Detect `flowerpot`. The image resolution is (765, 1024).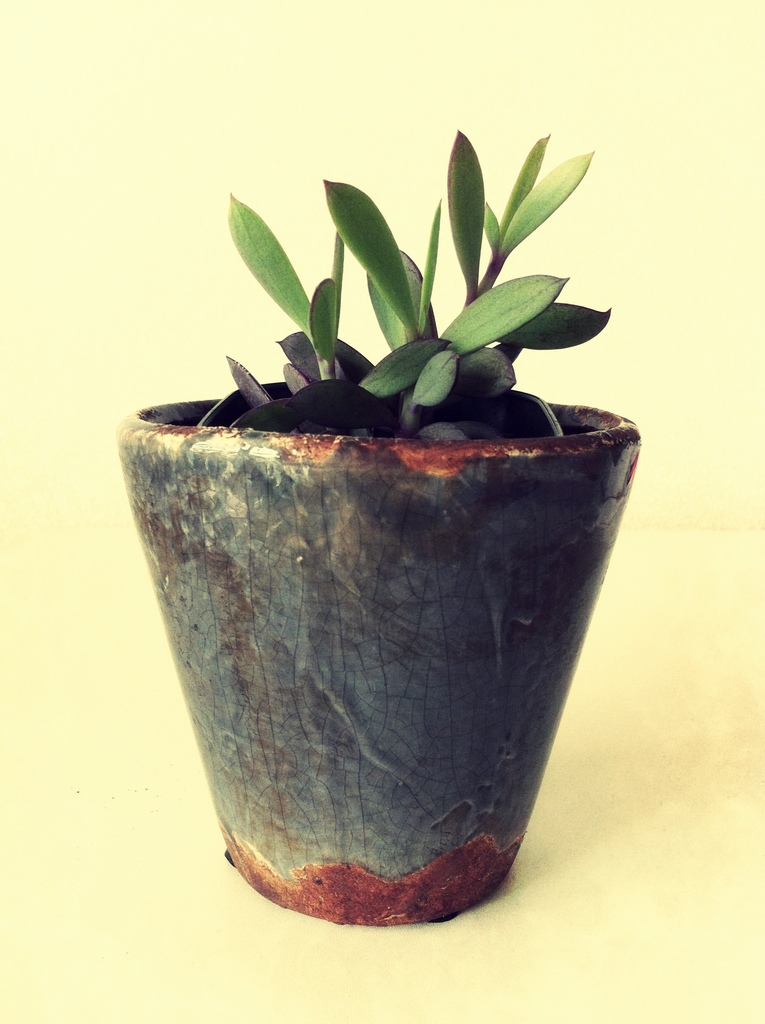
[114,399,643,928].
